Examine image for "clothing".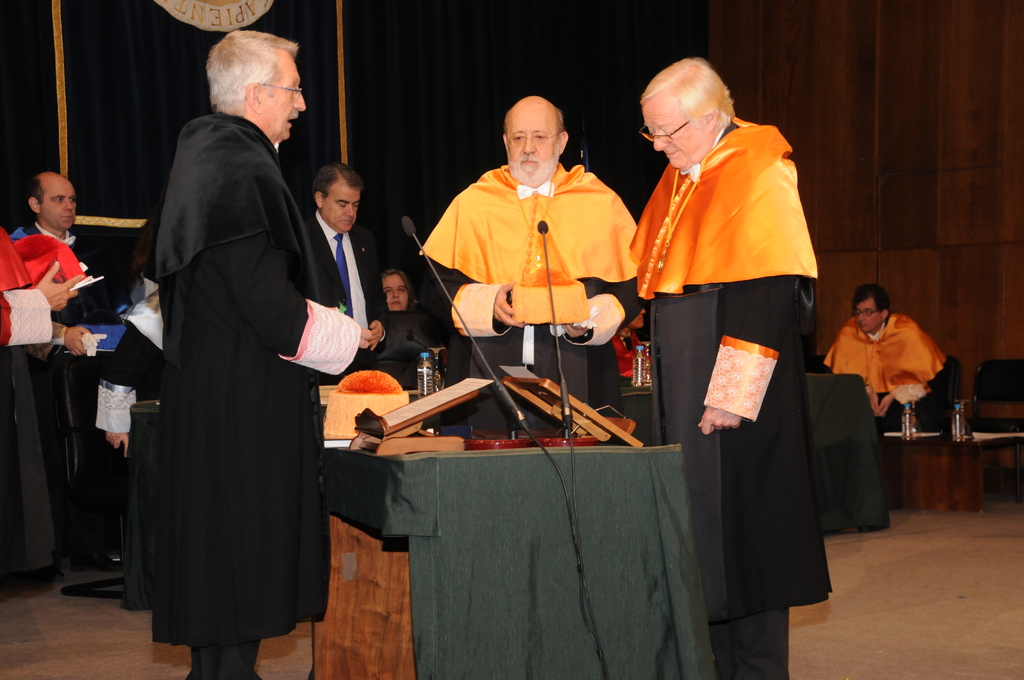
Examination result: <box>153,104,365,679</box>.
